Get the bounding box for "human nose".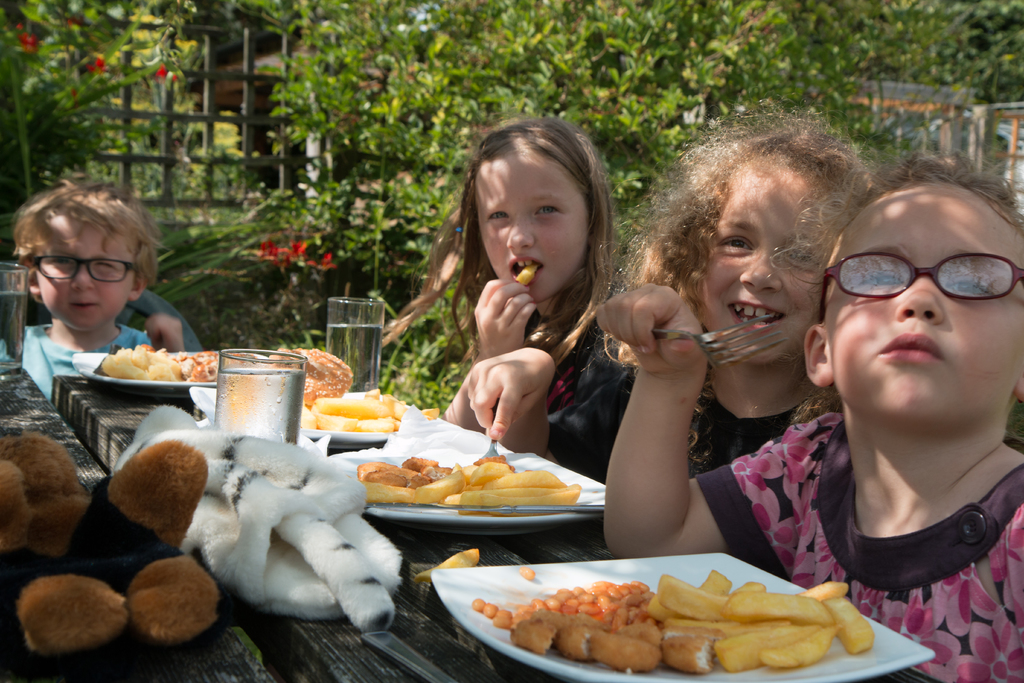
504,217,536,252.
